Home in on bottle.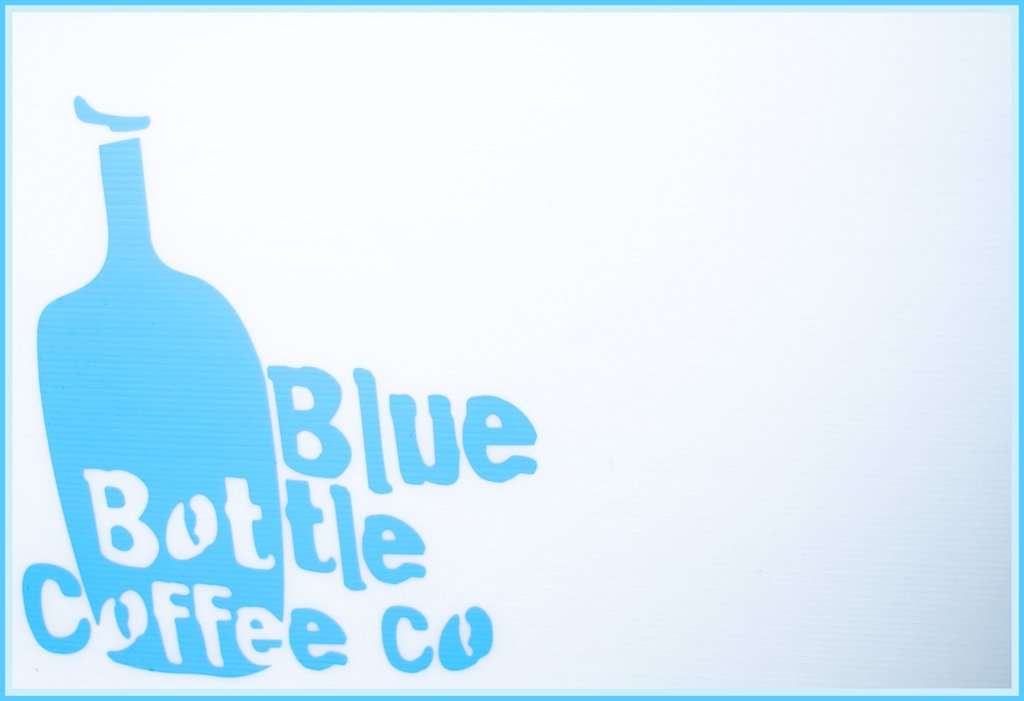
Homed in at <bbox>32, 95, 287, 677</bbox>.
